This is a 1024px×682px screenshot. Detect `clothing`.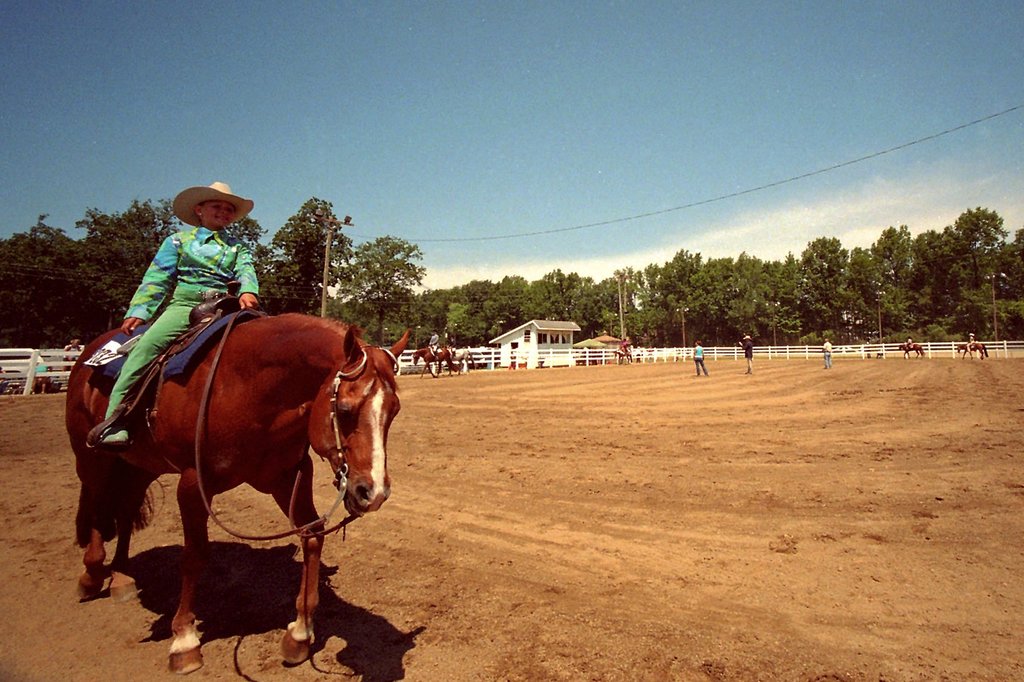
detection(429, 334, 438, 348).
